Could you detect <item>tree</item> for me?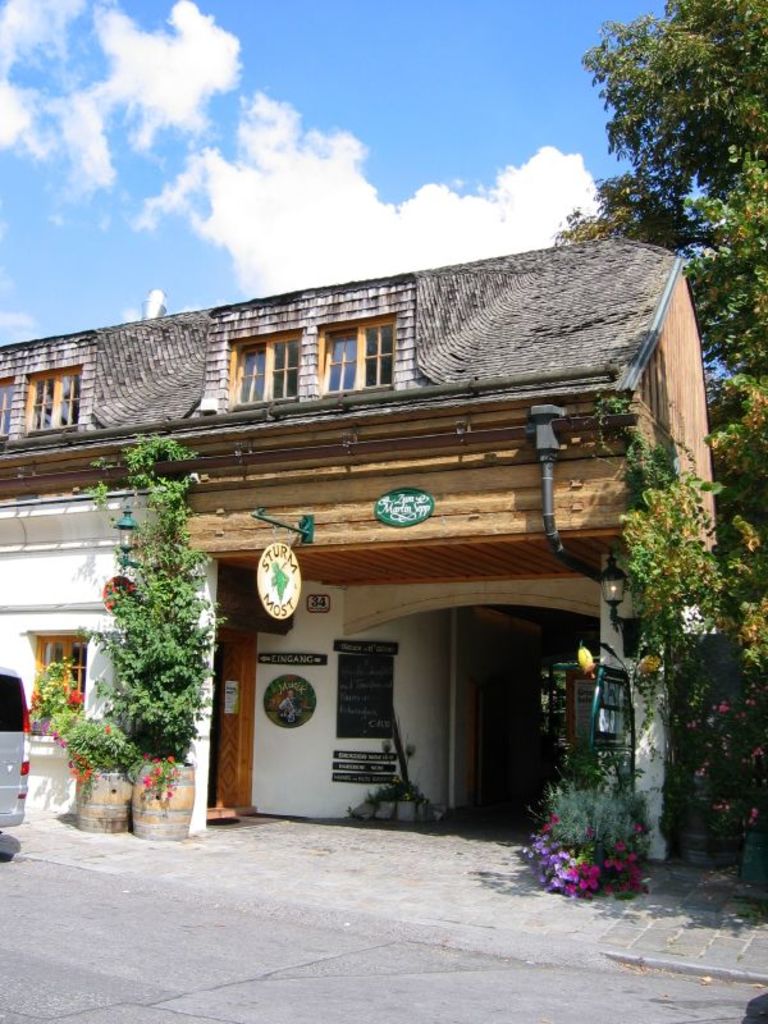
Detection result: bbox=[558, 0, 767, 673].
